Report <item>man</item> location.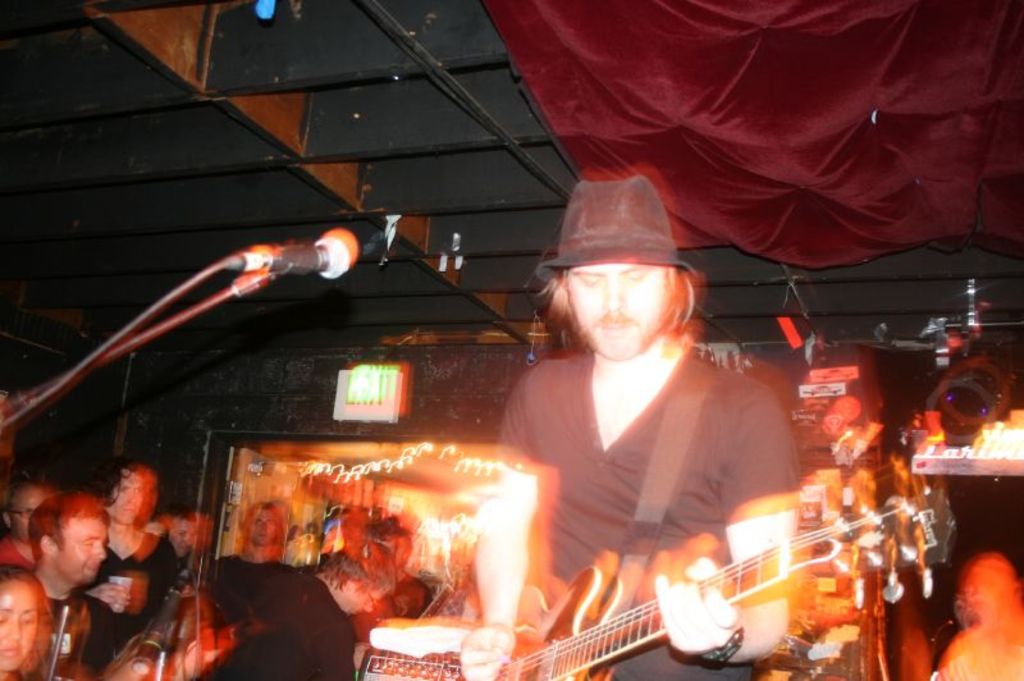
Report: 457 173 800 680.
